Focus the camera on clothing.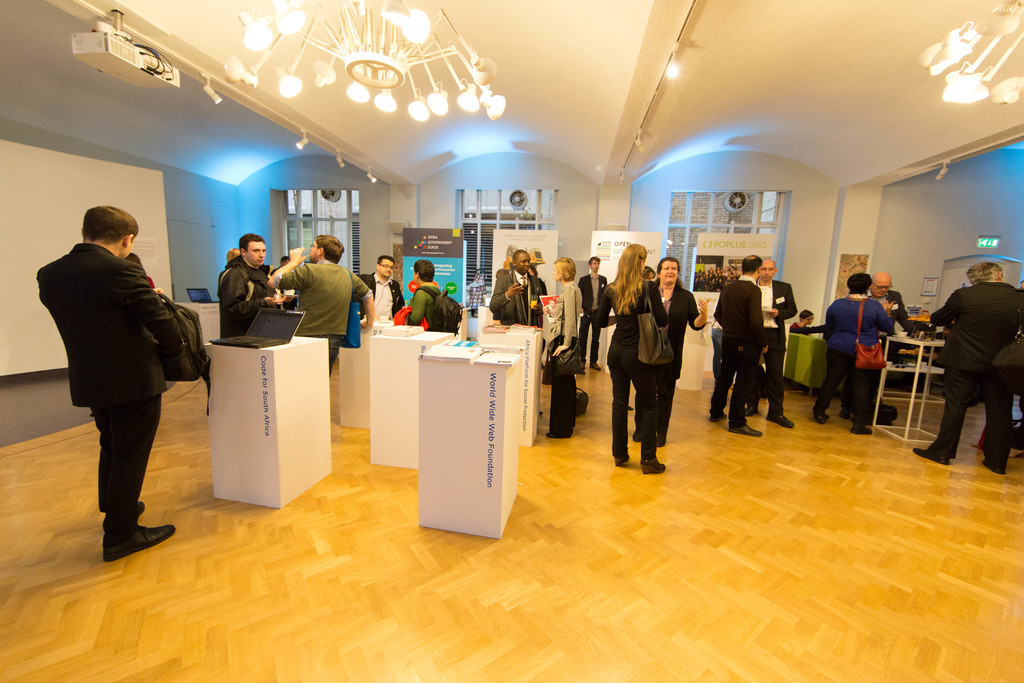
Focus region: select_region(545, 279, 585, 446).
